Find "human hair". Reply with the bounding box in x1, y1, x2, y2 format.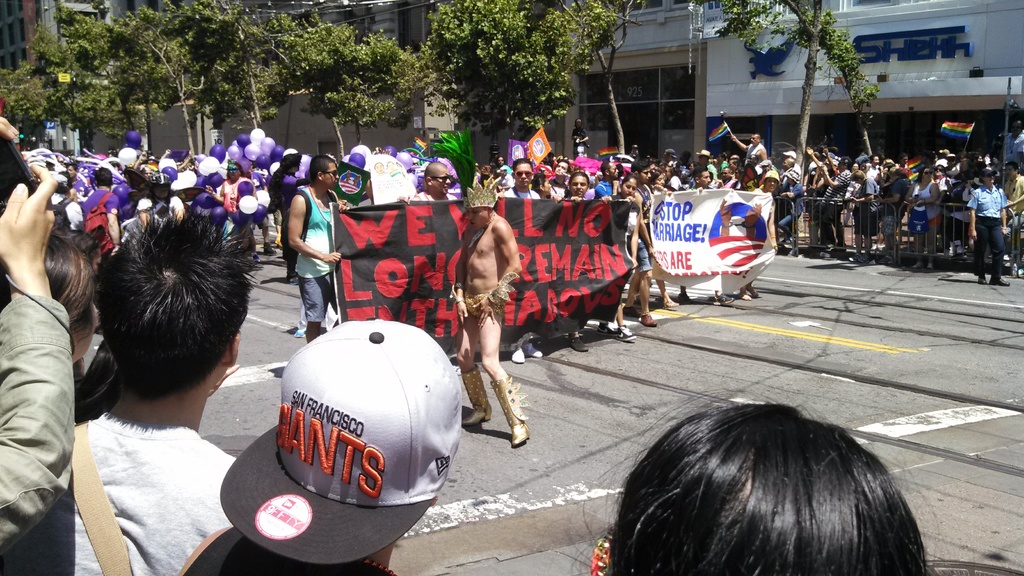
308, 156, 334, 184.
